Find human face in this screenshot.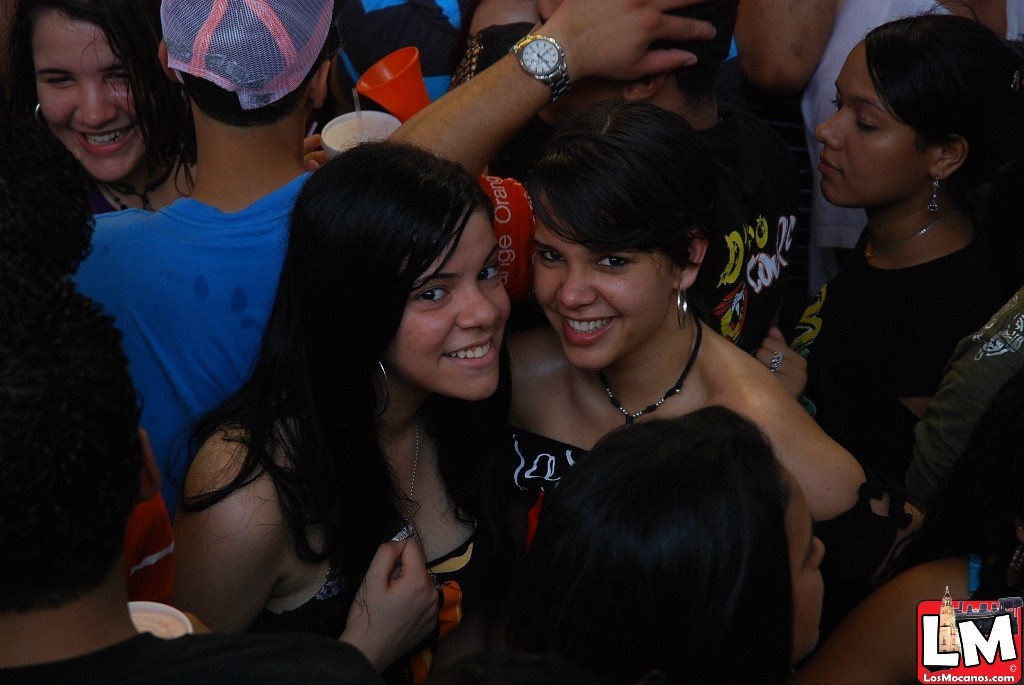
The bounding box for human face is bbox=[373, 196, 511, 413].
